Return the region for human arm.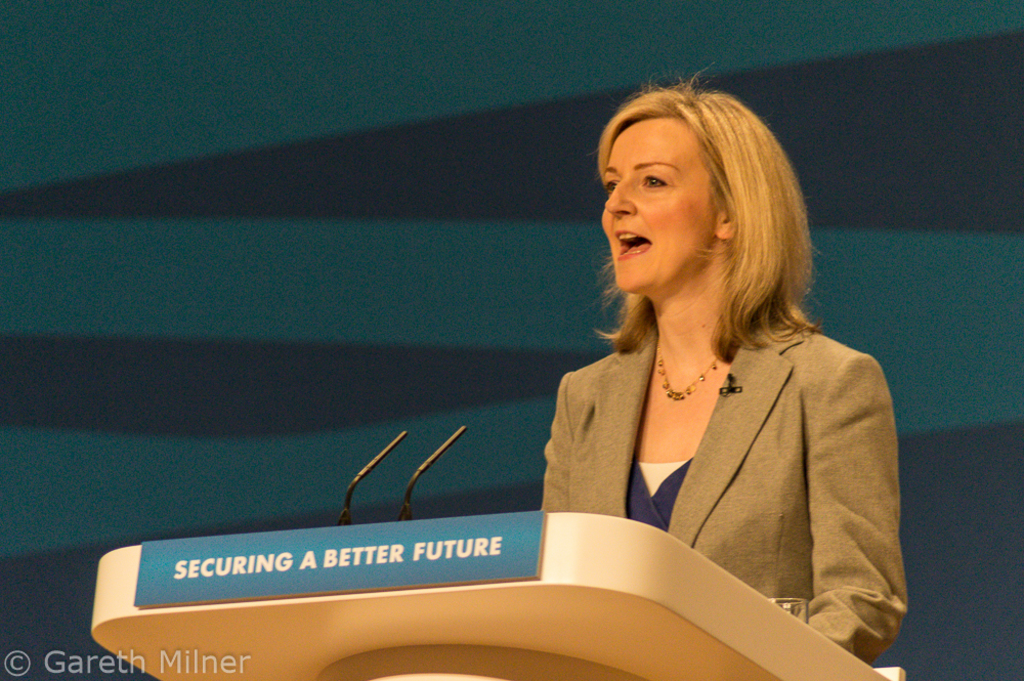
Rect(540, 370, 567, 513).
